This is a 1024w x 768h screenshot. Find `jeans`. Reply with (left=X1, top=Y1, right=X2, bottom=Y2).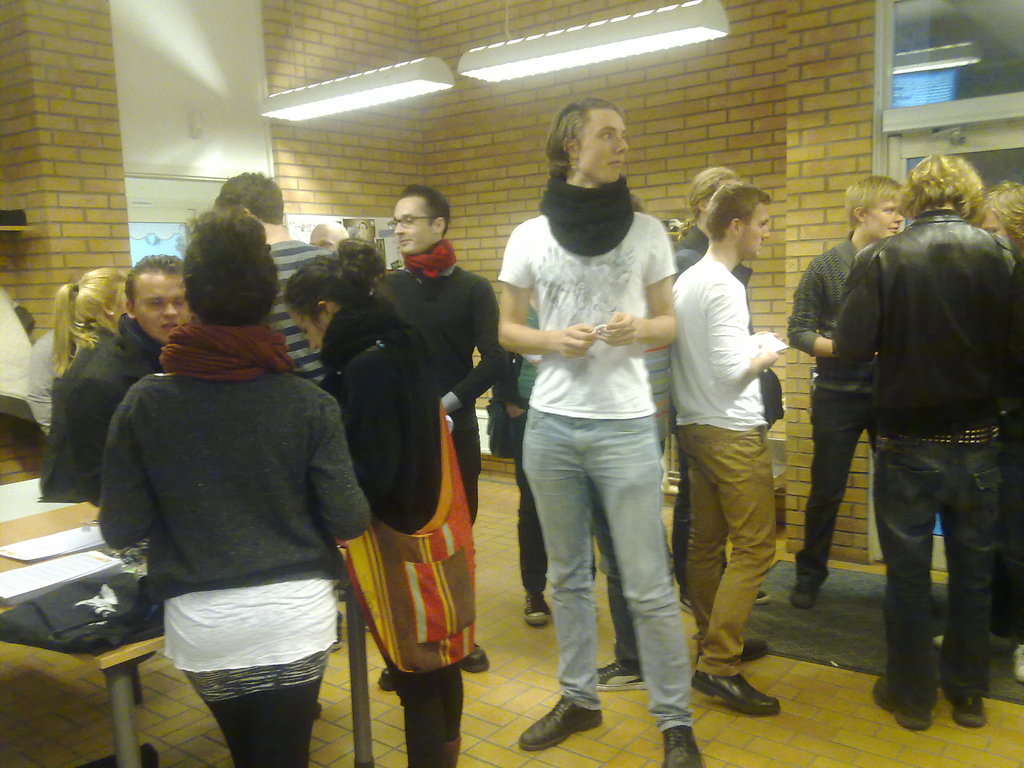
(left=522, top=408, right=700, bottom=730).
